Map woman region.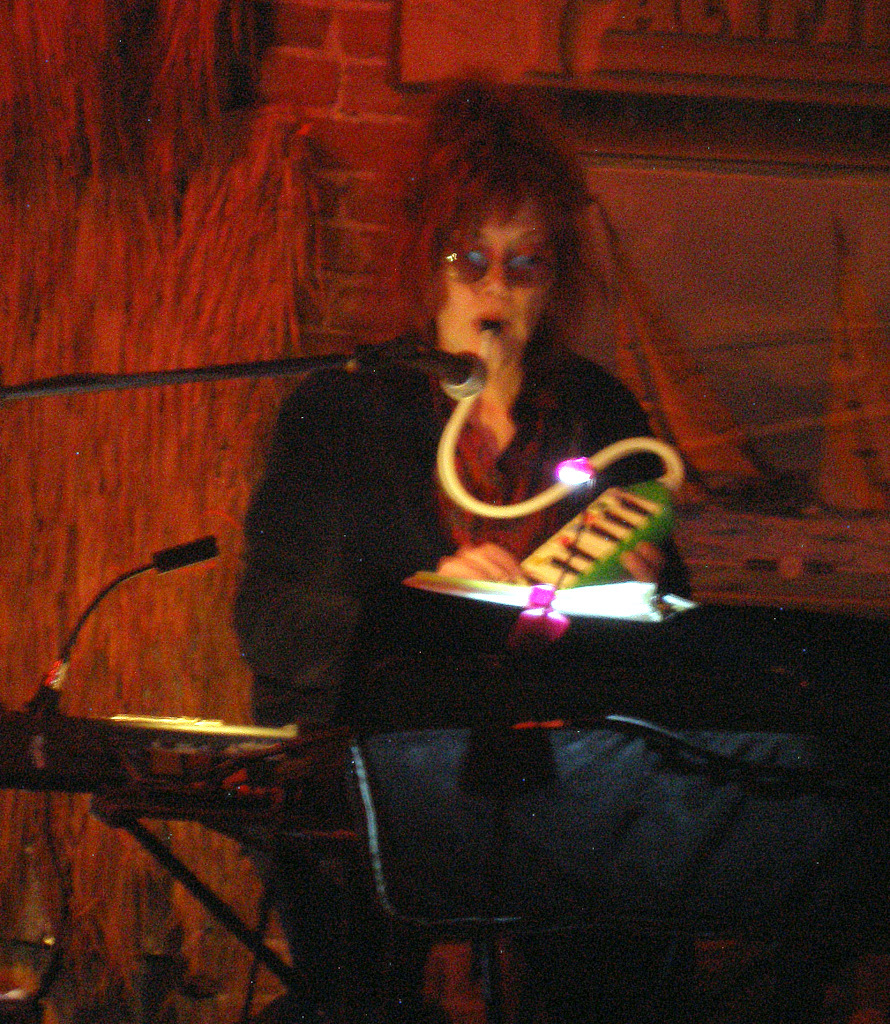
Mapped to [x1=230, y1=71, x2=889, y2=1021].
